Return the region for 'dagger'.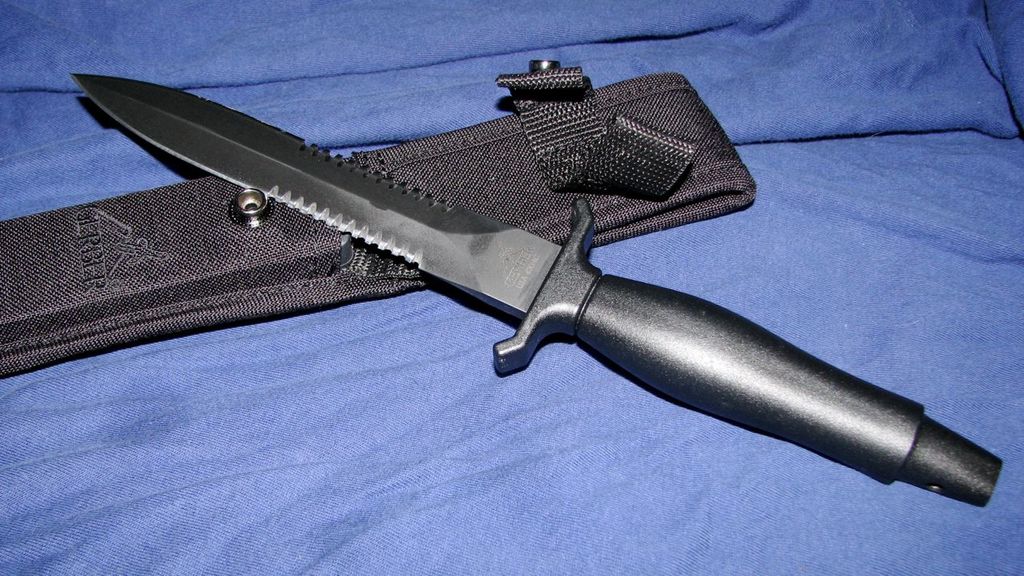
select_region(73, 71, 1002, 512).
